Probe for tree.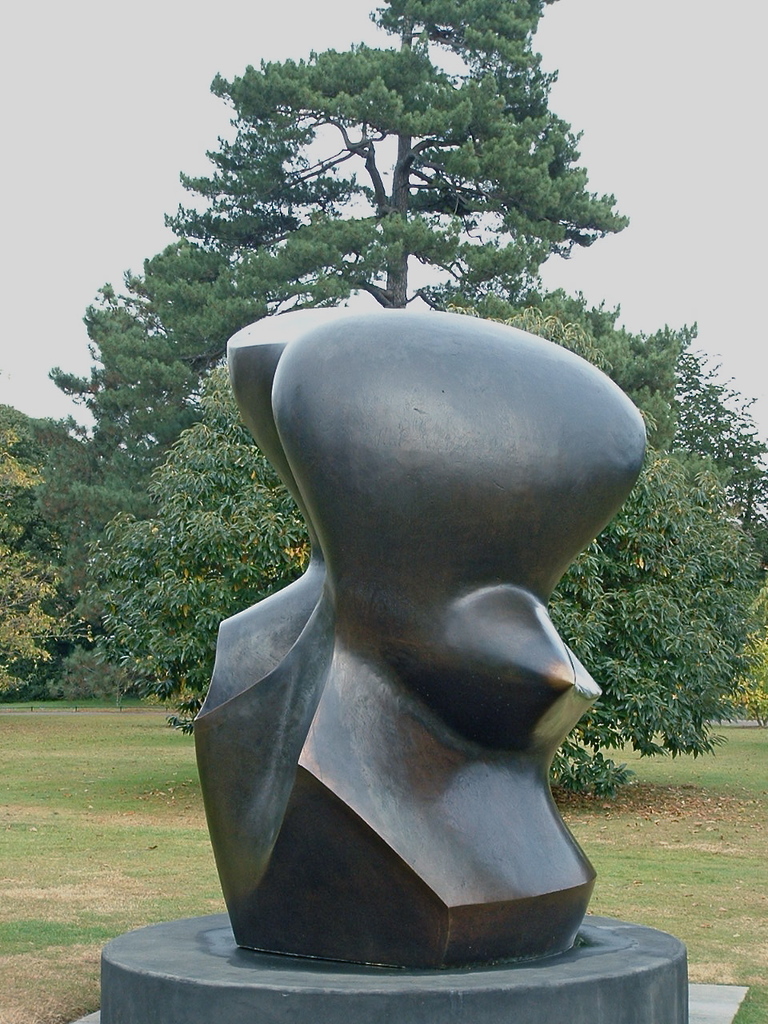
Probe result: (0,402,106,702).
